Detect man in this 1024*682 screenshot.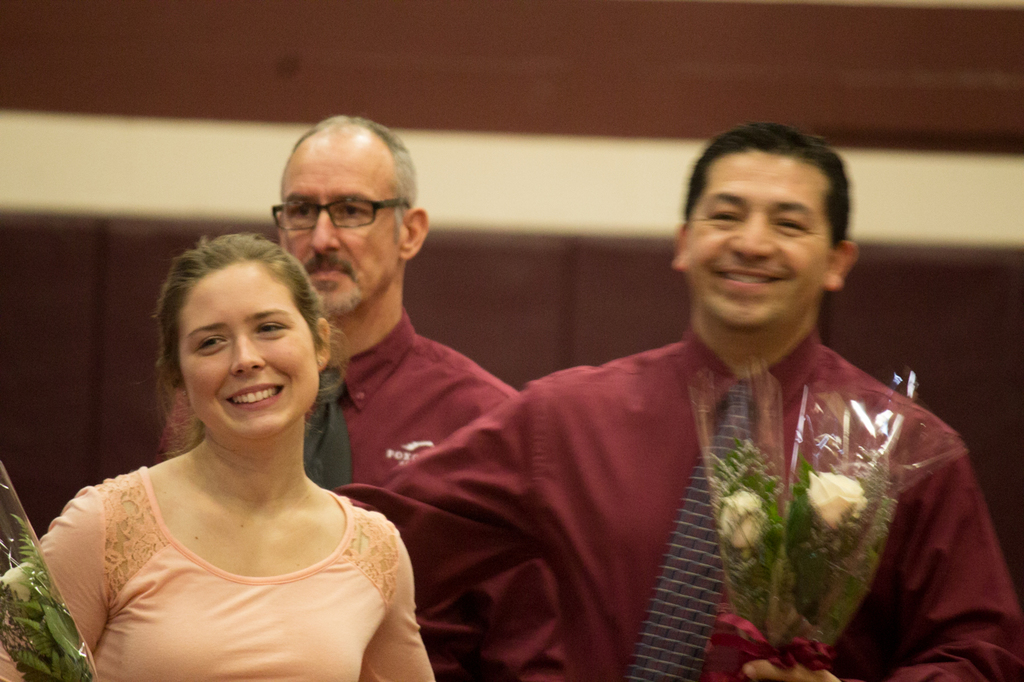
Detection: bbox=[138, 114, 576, 681].
